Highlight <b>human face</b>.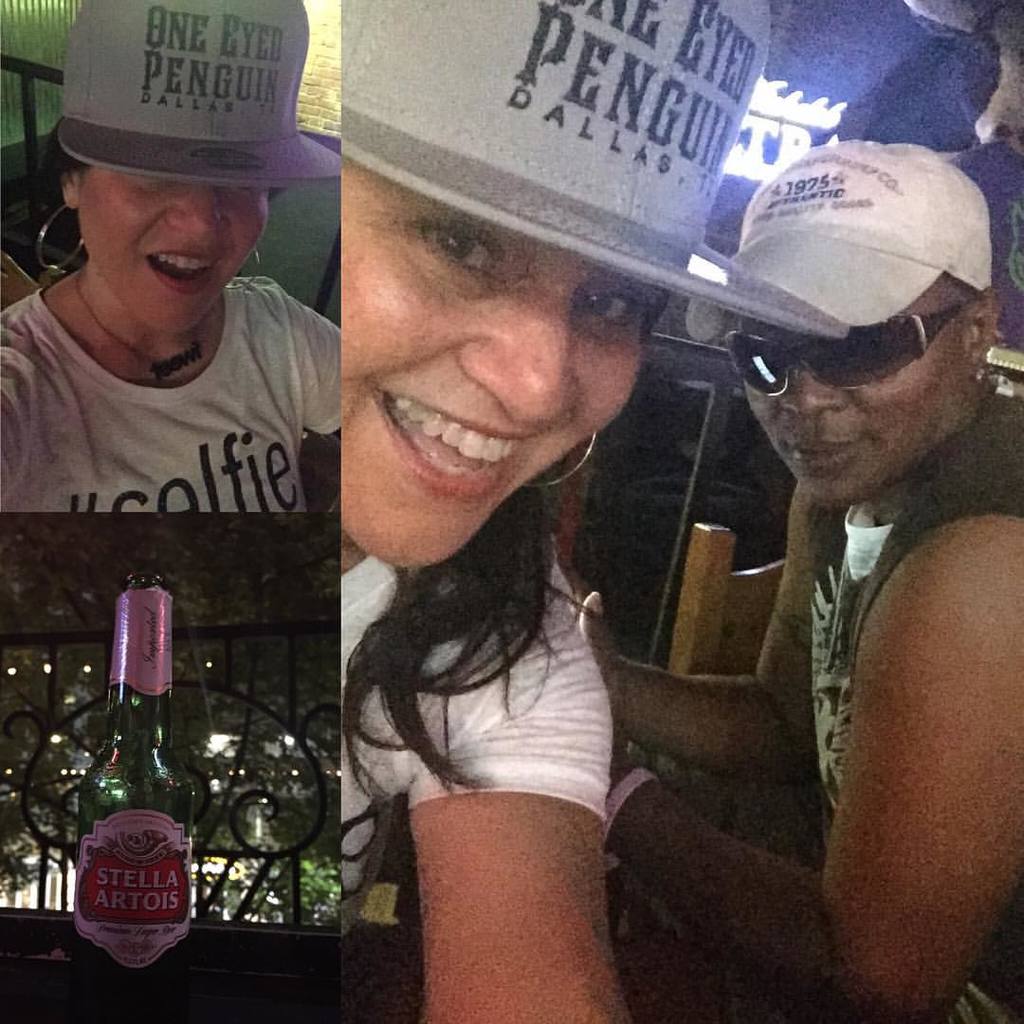
Highlighted region: (left=737, top=277, right=969, bottom=503).
